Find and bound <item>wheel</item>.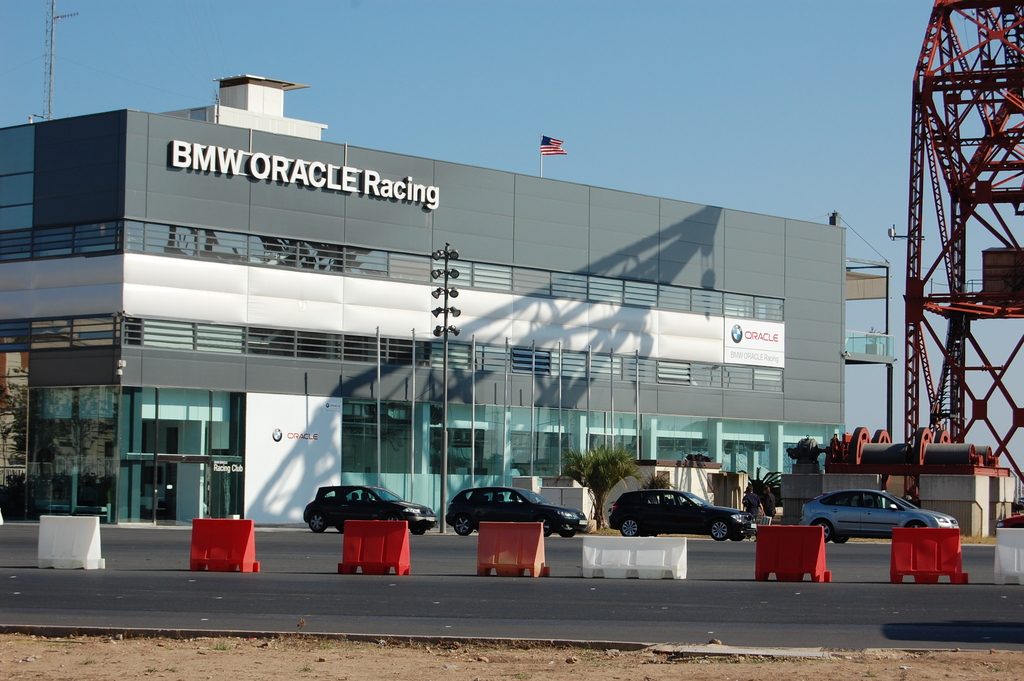
Bound: [309,512,321,529].
